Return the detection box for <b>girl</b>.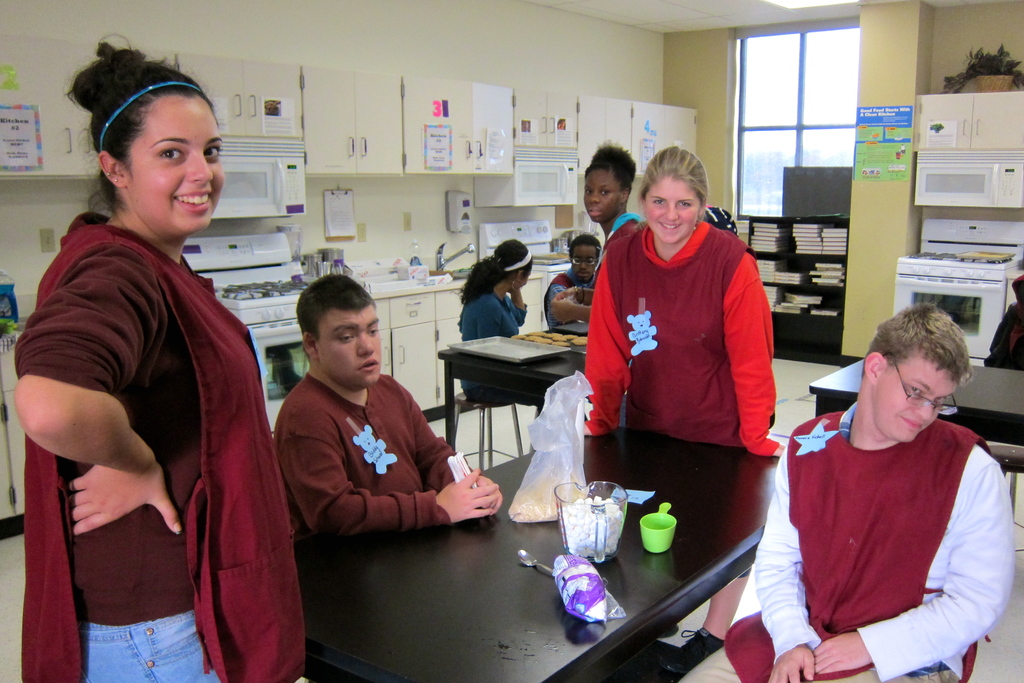
(582,147,789,675).
